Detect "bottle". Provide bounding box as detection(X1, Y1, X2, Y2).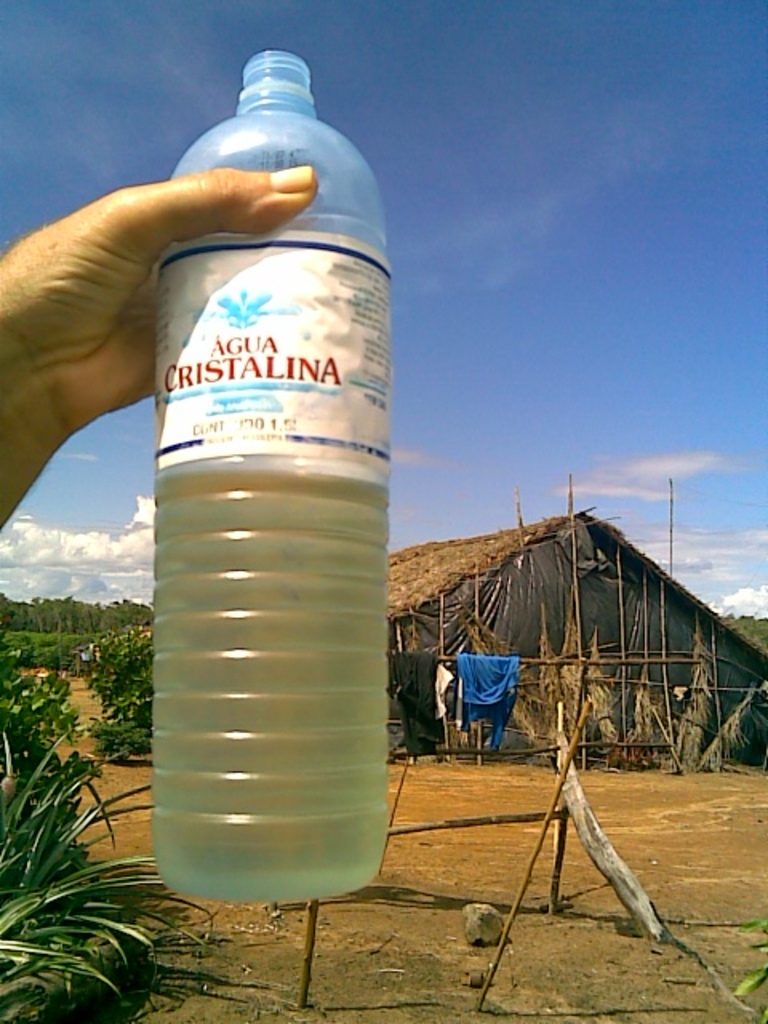
detection(102, 56, 406, 938).
